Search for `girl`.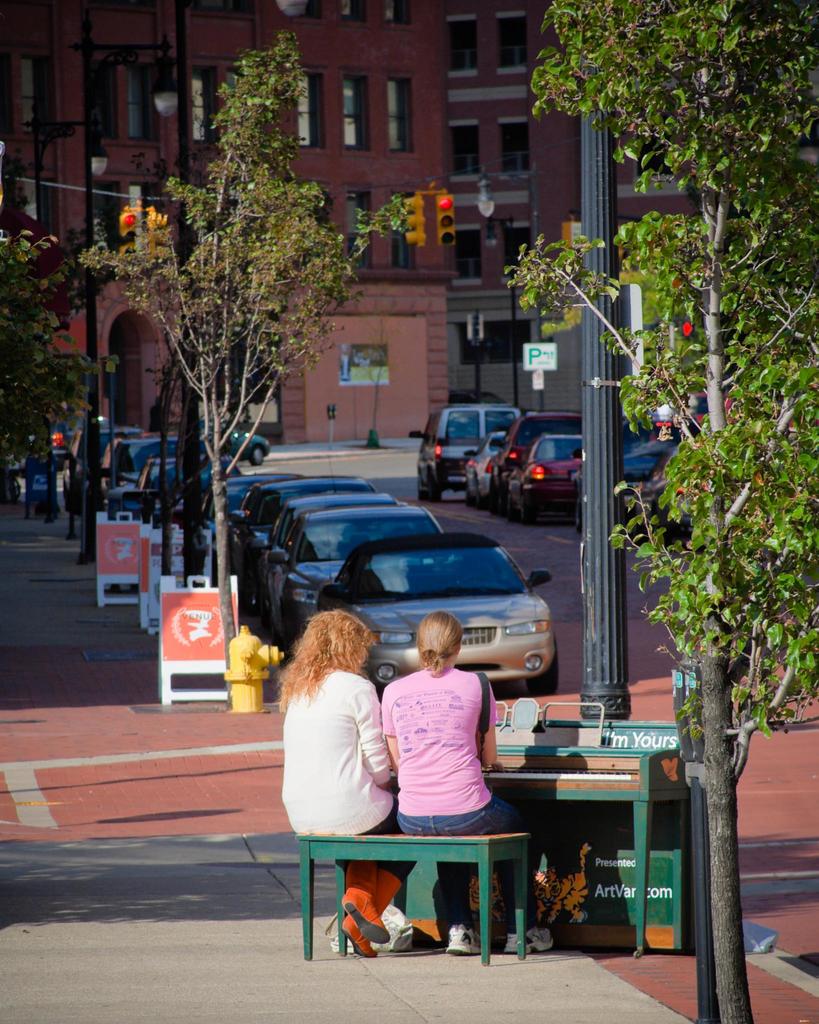
Found at <region>364, 614, 556, 951</region>.
